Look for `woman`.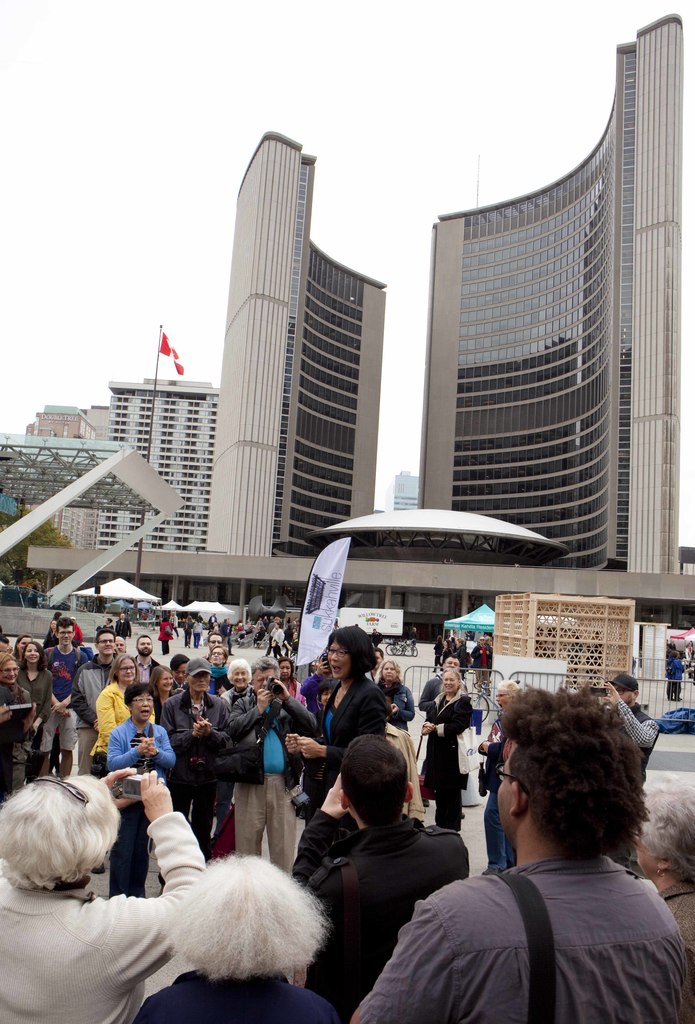
Found: [x1=155, y1=615, x2=173, y2=655].
